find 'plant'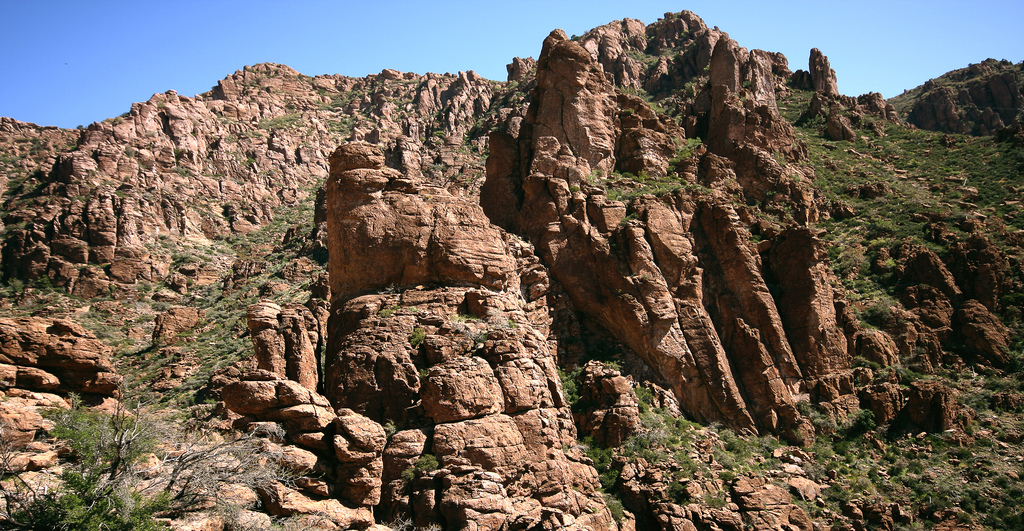
{"x1": 240, "y1": 152, "x2": 257, "y2": 172}
